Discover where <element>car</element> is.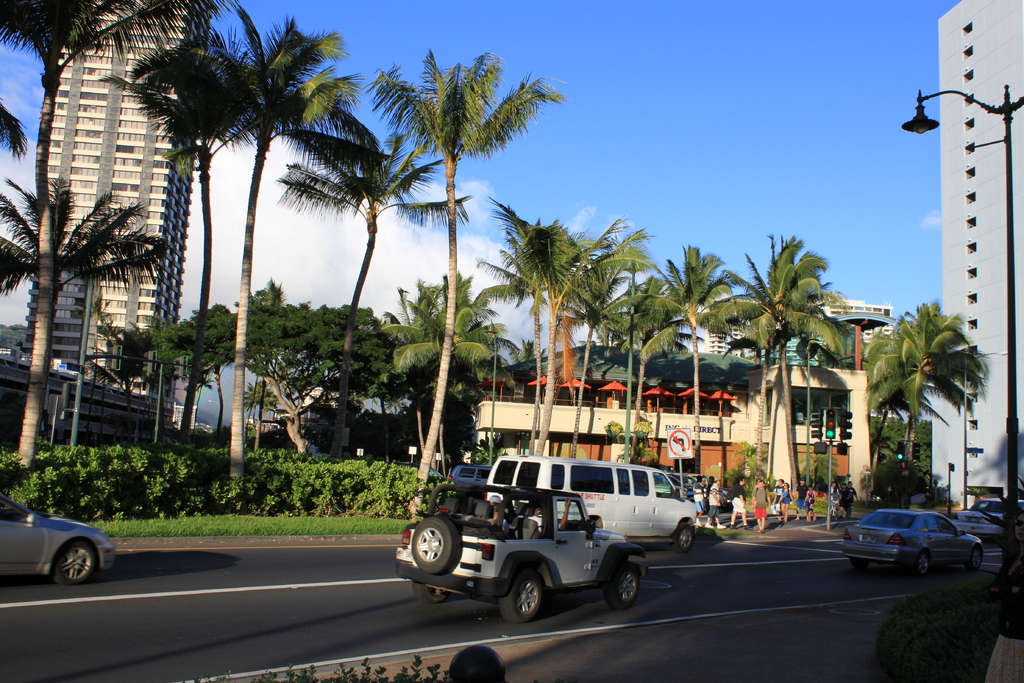
Discovered at left=1, top=498, right=121, bottom=595.
